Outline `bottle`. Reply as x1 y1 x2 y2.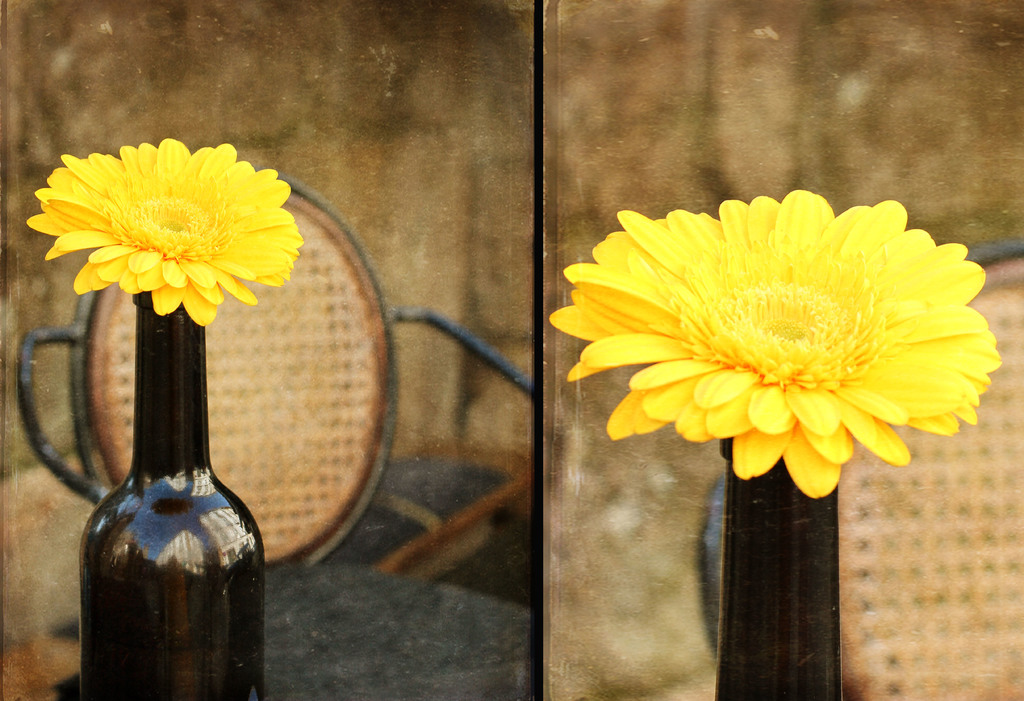
76 289 266 700.
